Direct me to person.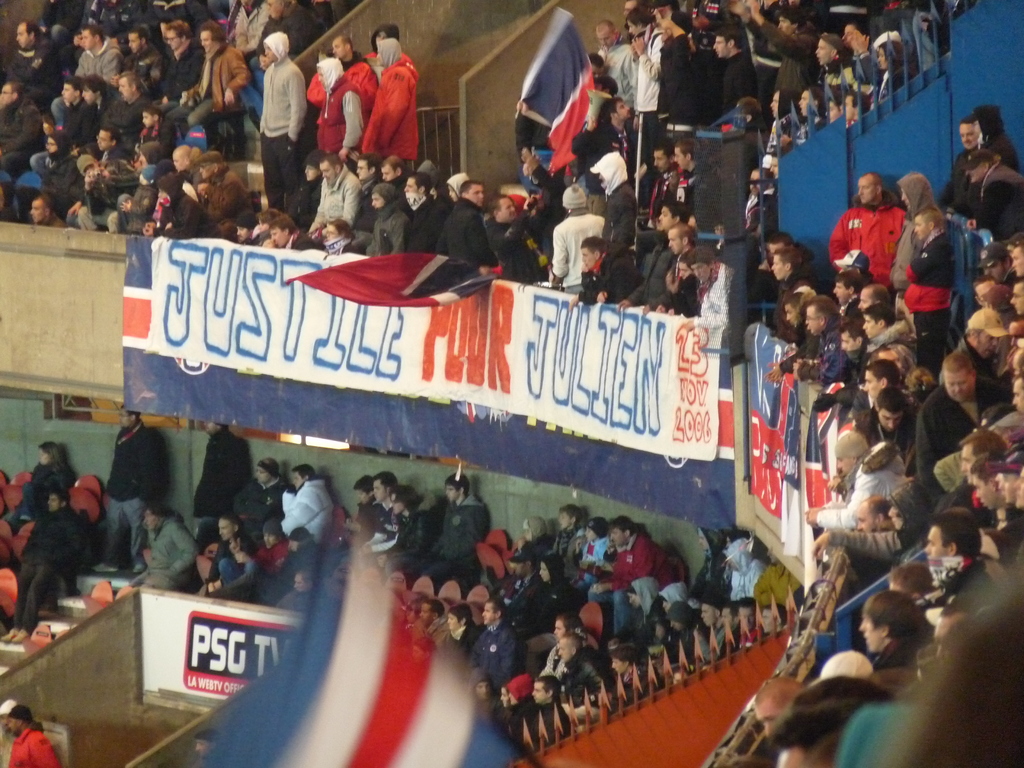
Direction: {"x1": 2, "y1": 440, "x2": 76, "y2": 536}.
